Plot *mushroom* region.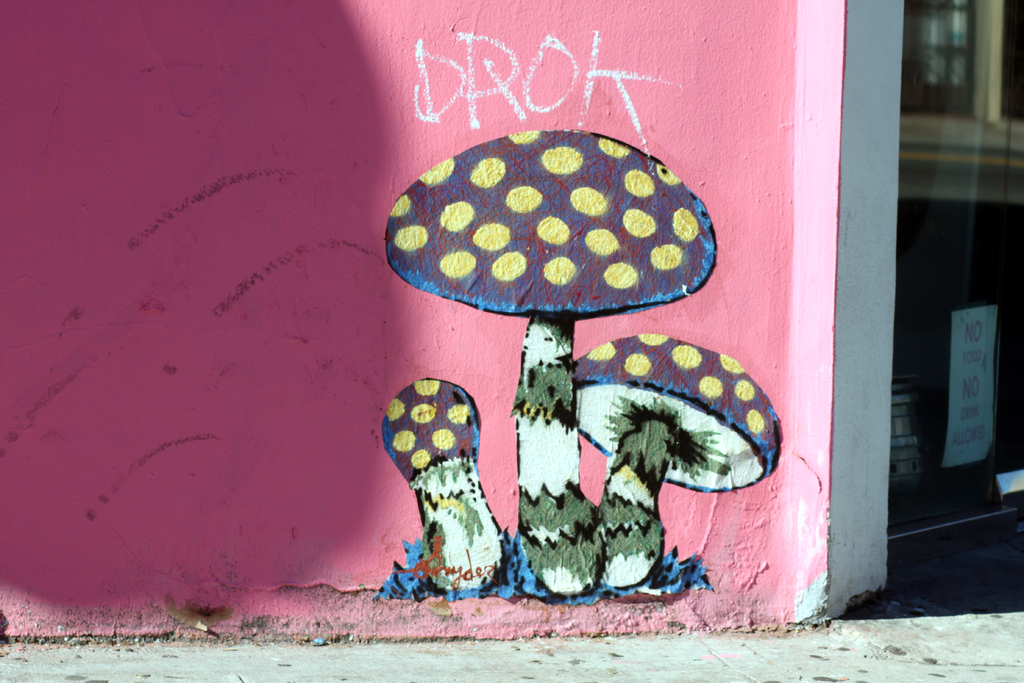
Plotted at left=387, top=128, right=719, bottom=590.
